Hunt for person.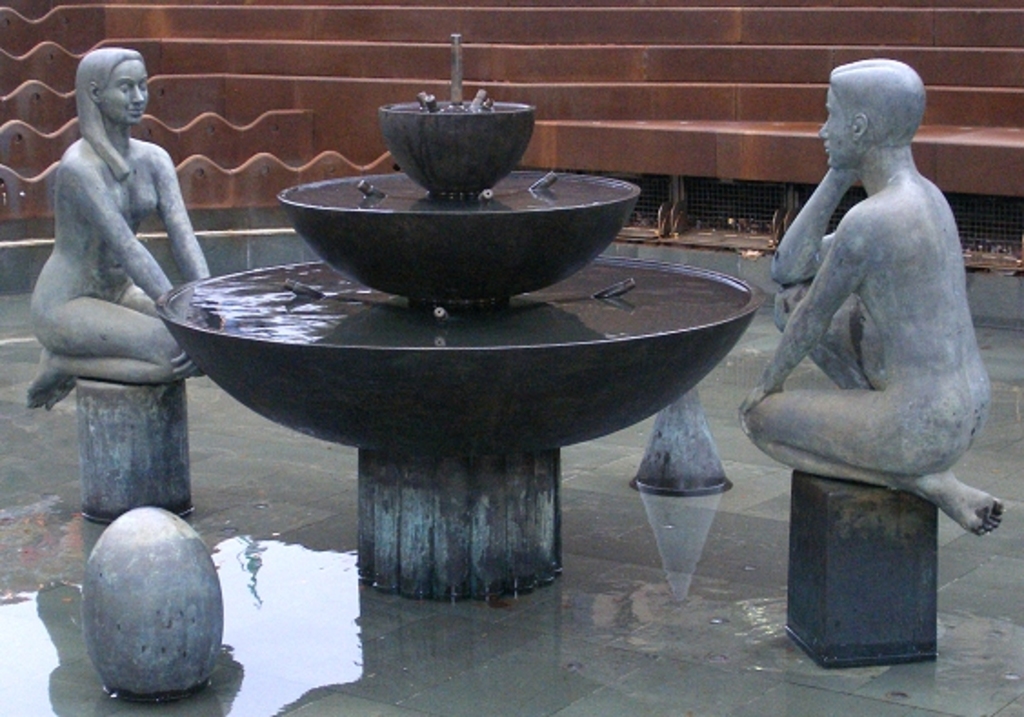
Hunted down at 20,47,220,415.
